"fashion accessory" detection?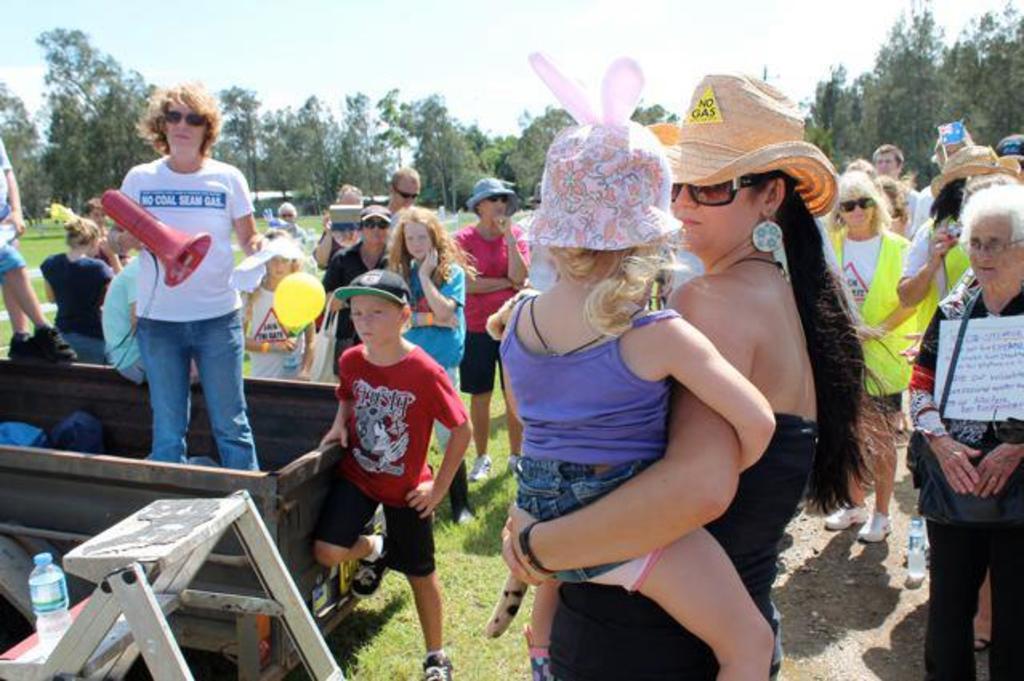
region(330, 266, 409, 304)
